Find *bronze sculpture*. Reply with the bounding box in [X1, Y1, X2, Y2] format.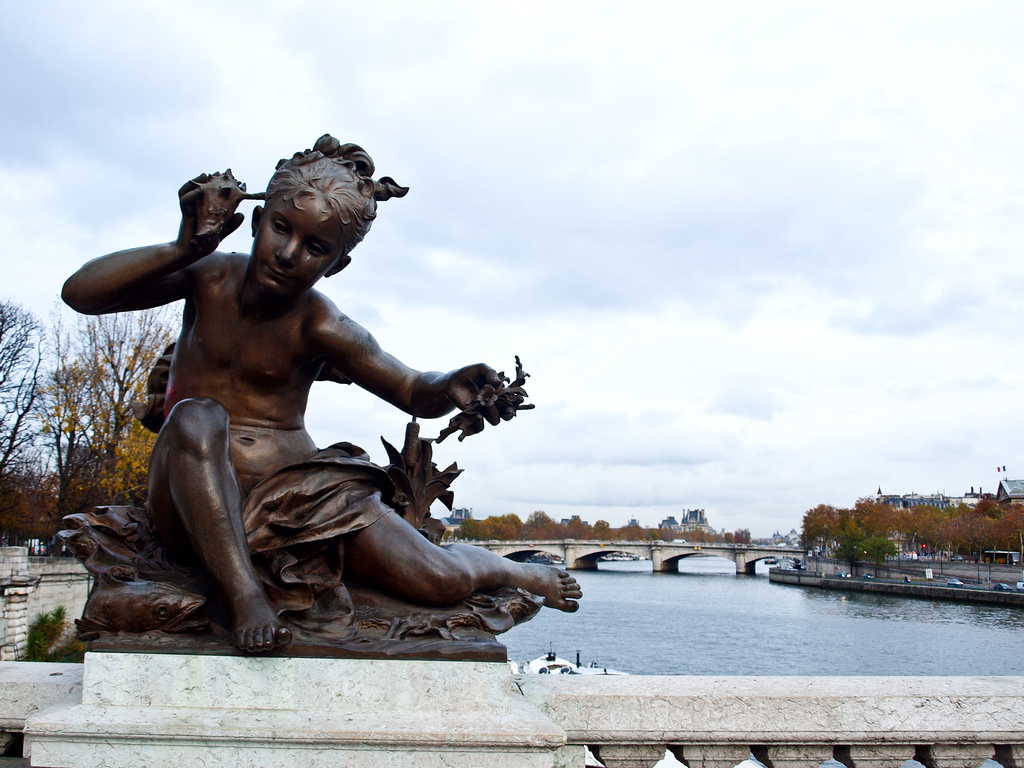
[76, 154, 517, 671].
